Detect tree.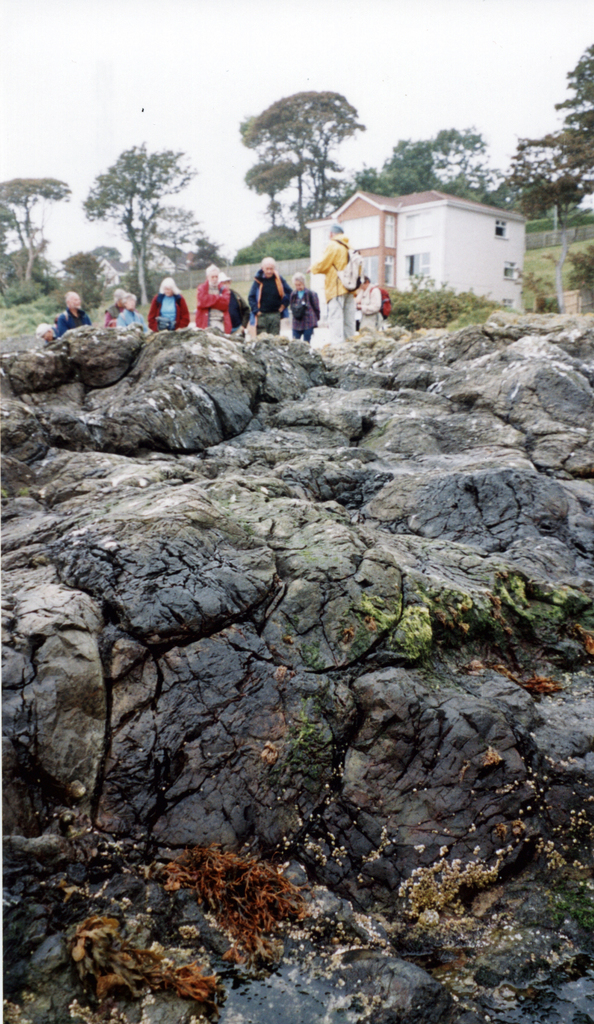
Detected at 229 75 373 219.
